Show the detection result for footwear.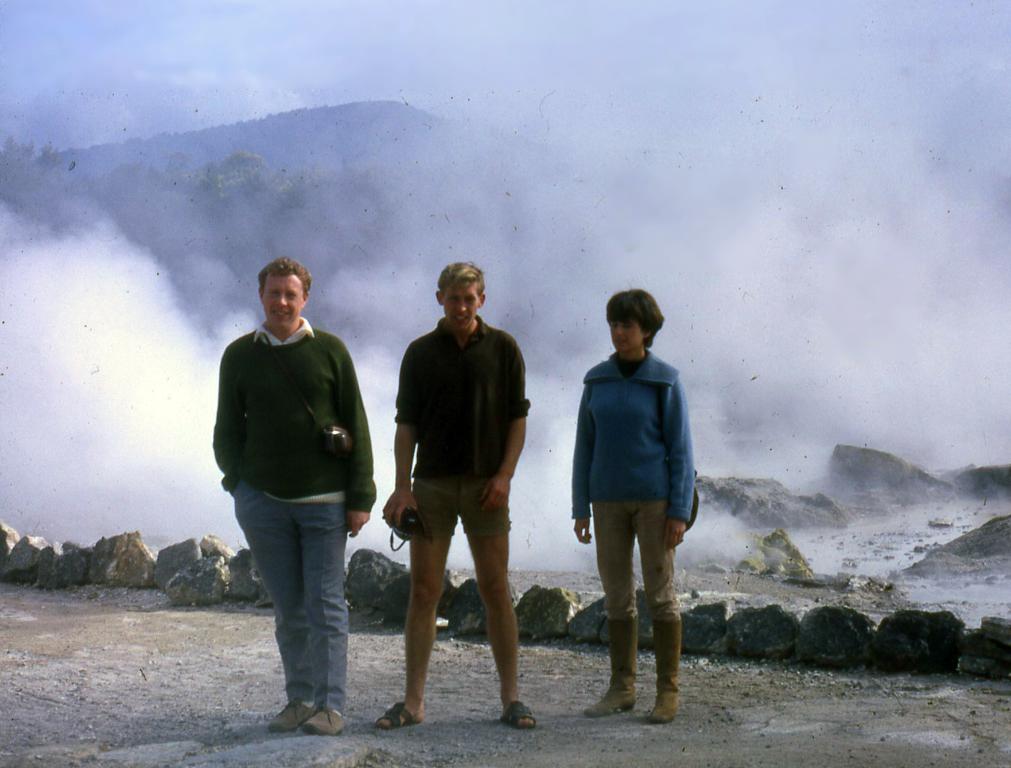
[294, 709, 349, 731].
